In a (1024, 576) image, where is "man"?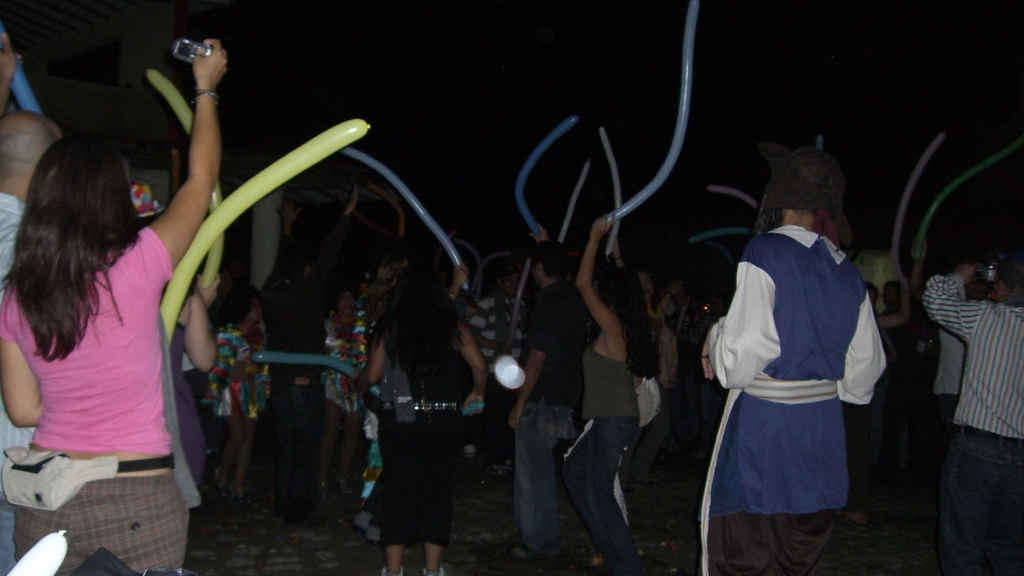
crop(699, 127, 900, 568).
